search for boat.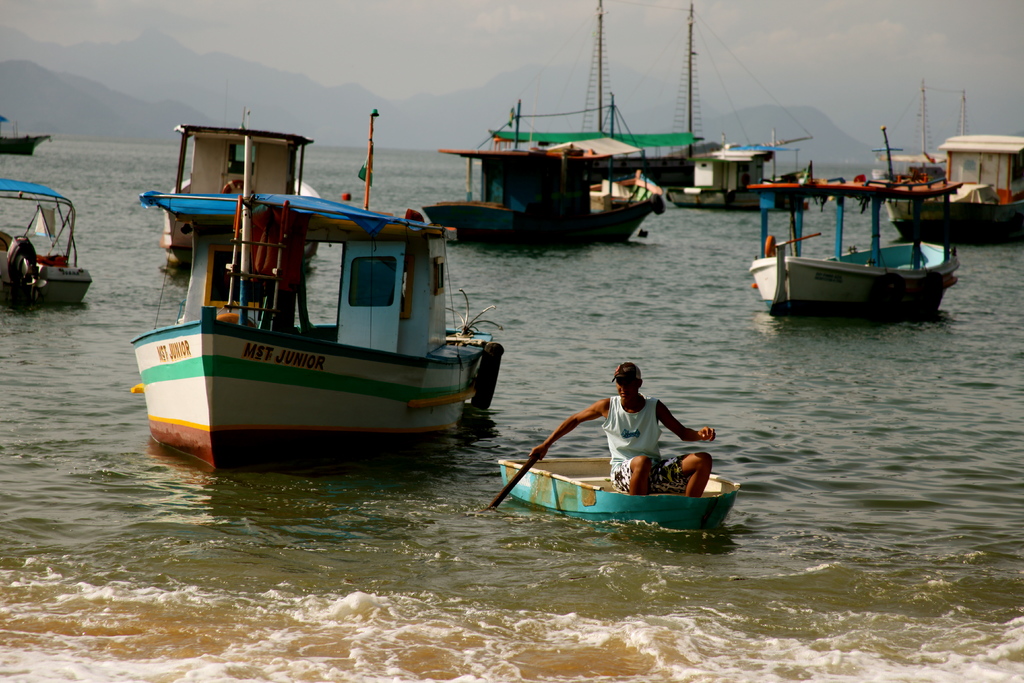
Found at detection(751, 134, 975, 324).
